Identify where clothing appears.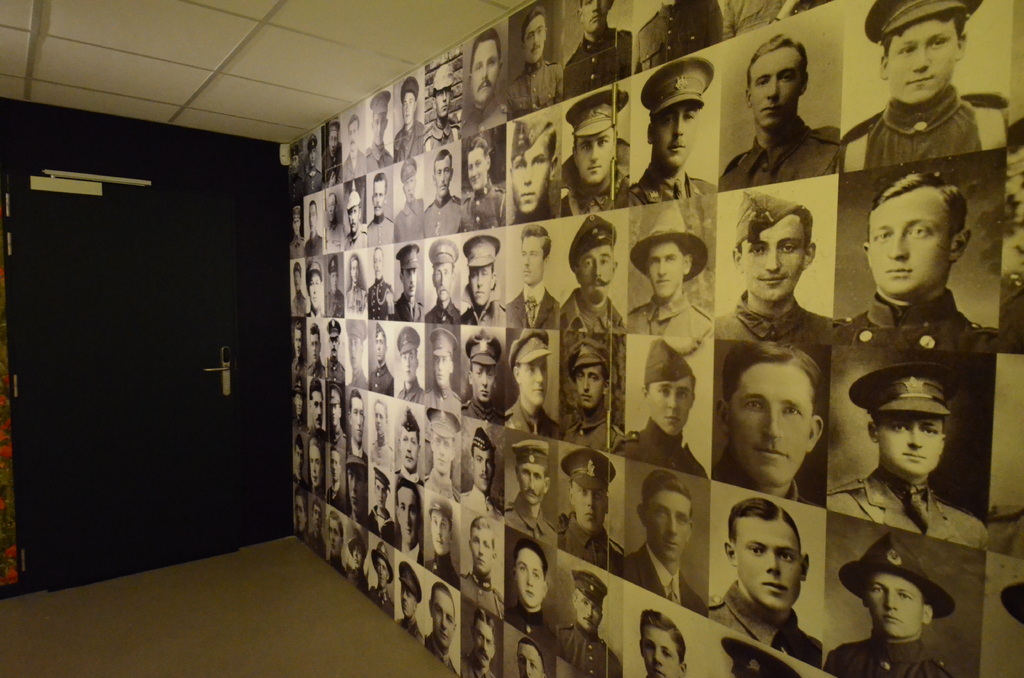
Appears at l=366, t=508, r=396, b=549.
